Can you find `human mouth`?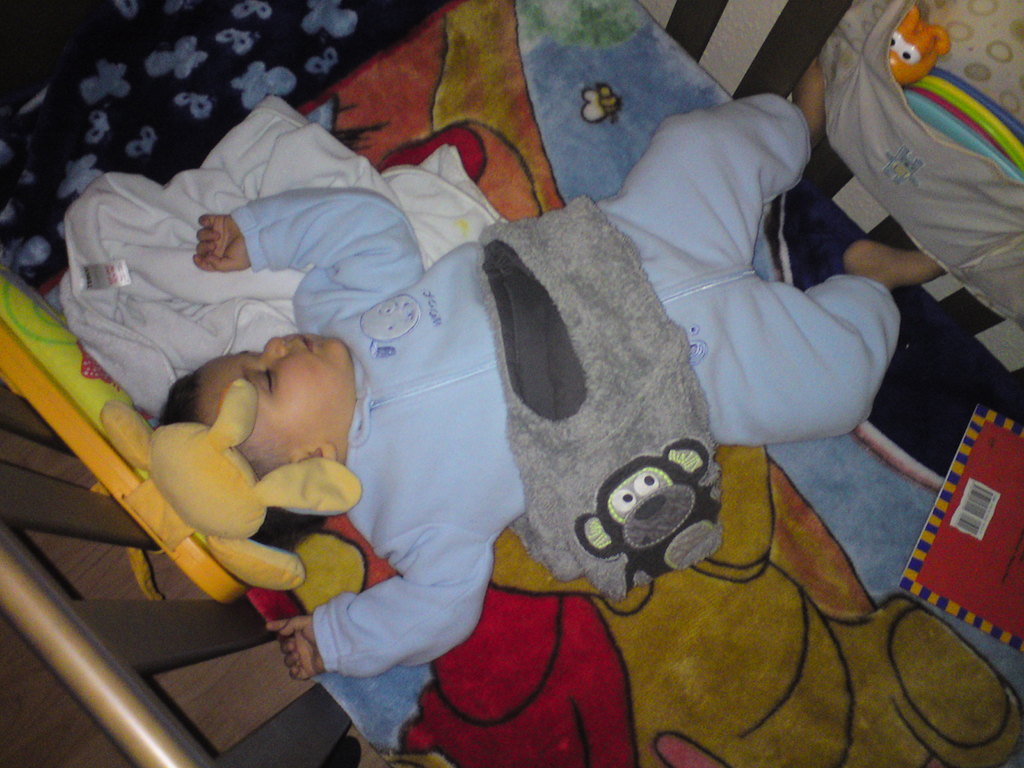
Yes, bounding box: region(298, 333, 314, 353).
